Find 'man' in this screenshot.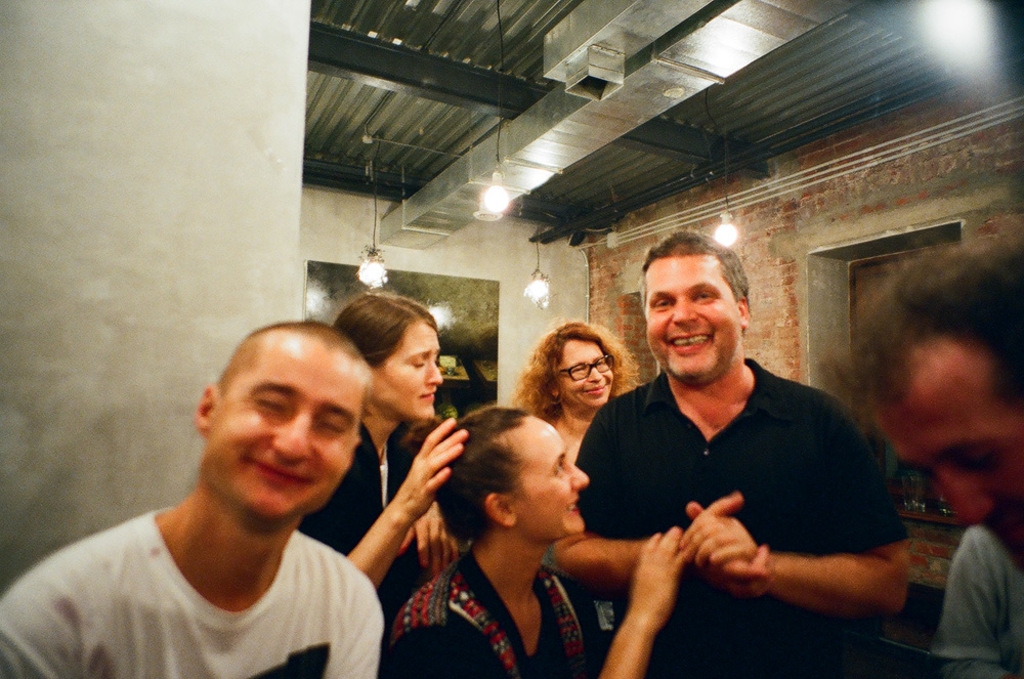
The bounding box for 'man' is Rect(0, 317, 385, 678).
